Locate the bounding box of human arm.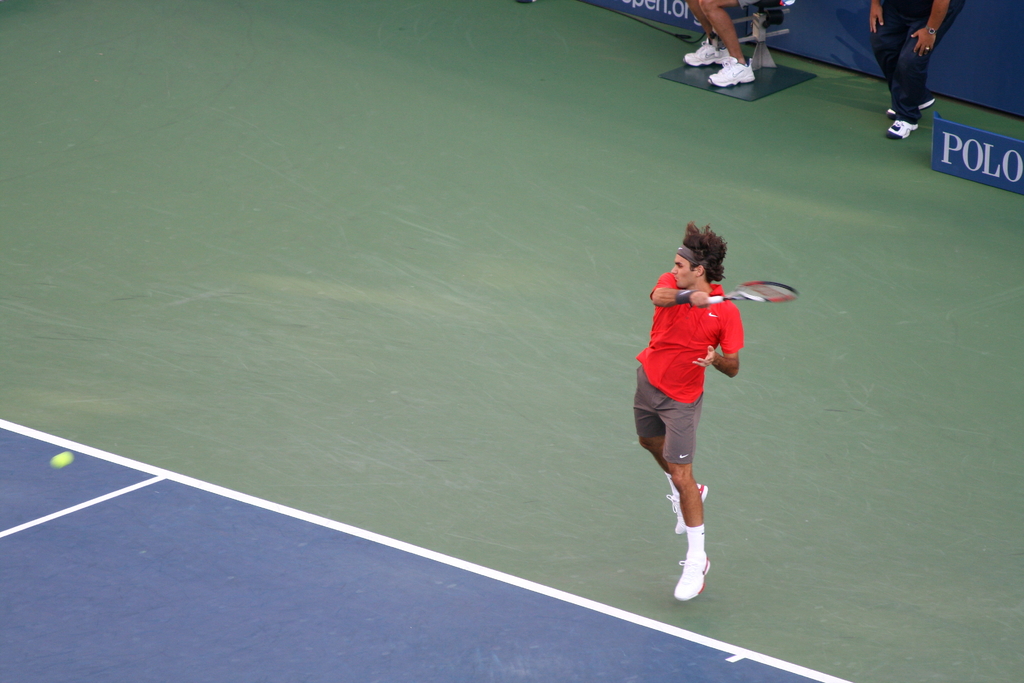
Bounding box: (650, 260, 712, 310).
